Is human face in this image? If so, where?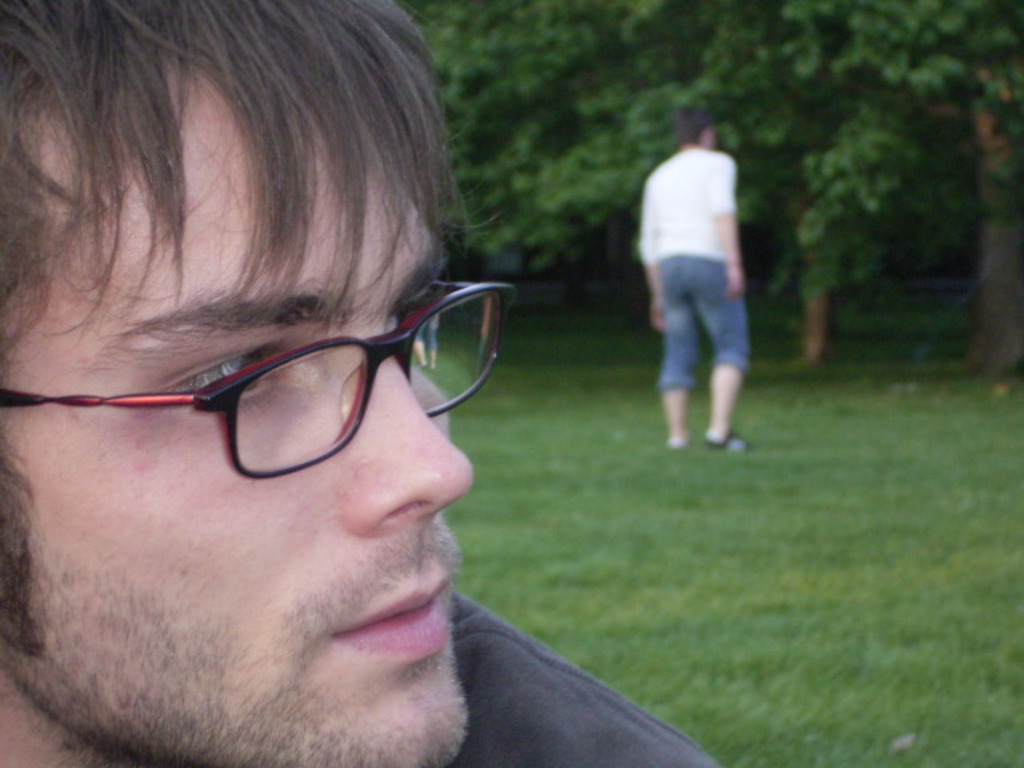
Yes, at select_region(0, 83, 531, 752).
